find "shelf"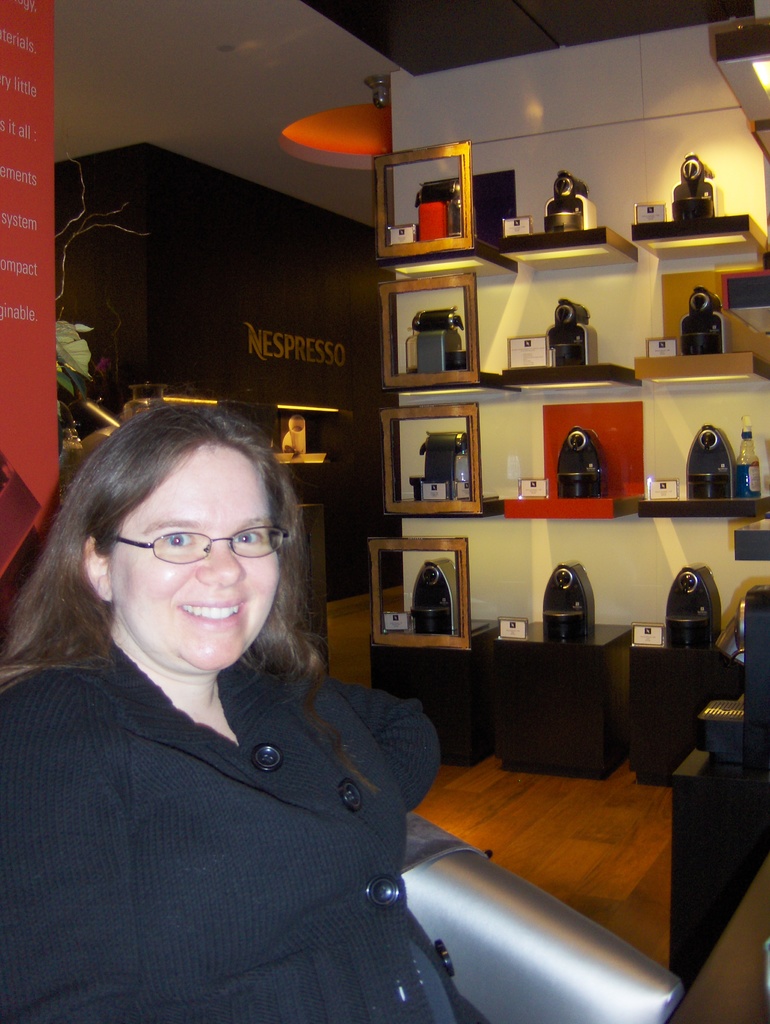
detection(369, 276, 488, 391)
